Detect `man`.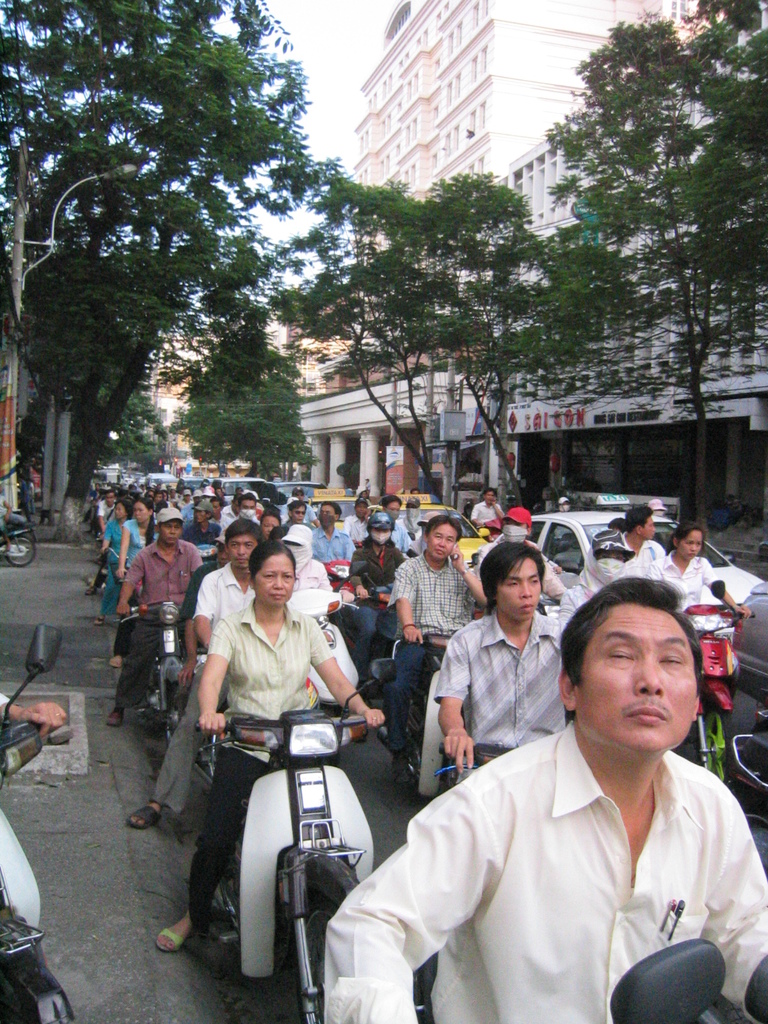
Detected at 469/487/502/529.
